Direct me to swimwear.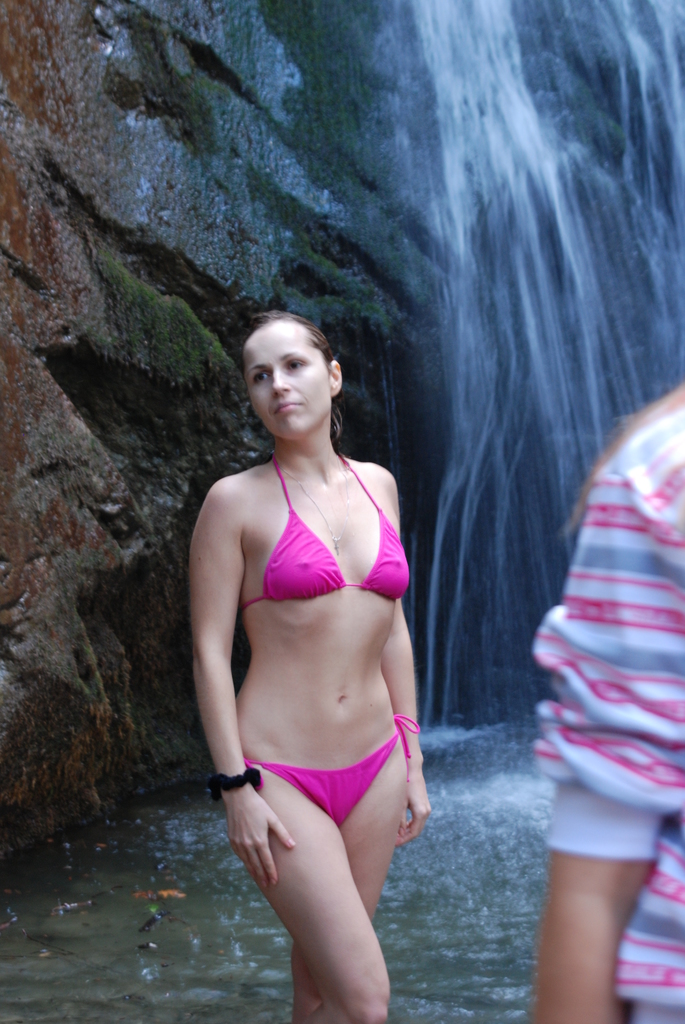
Direction: (244,458,409,607).
